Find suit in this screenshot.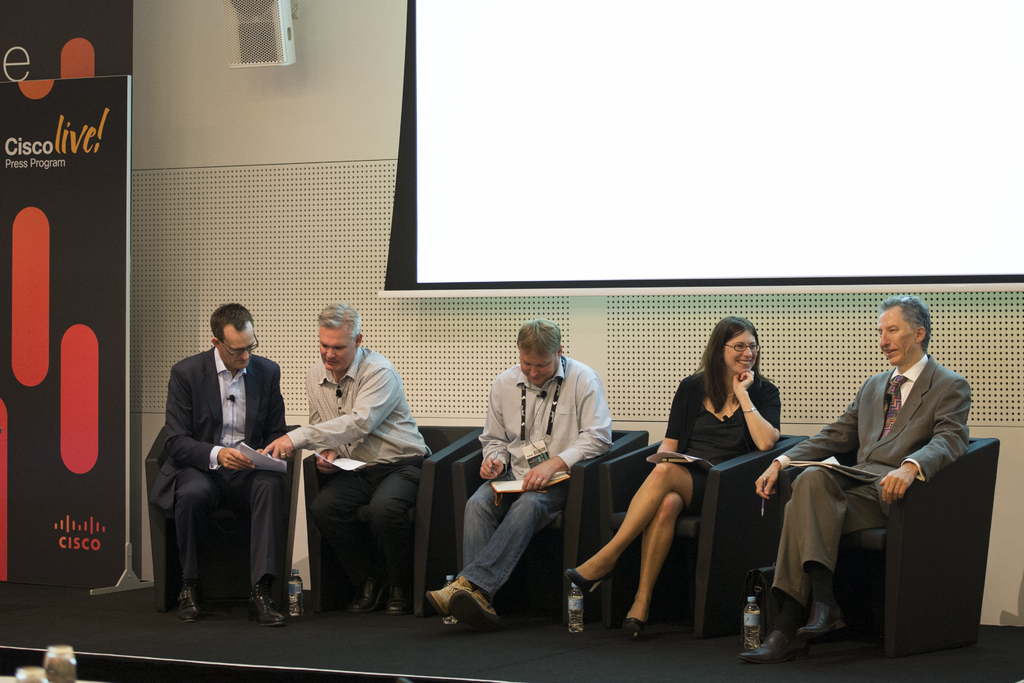
The bounding box for suit is {"left": 782, "top": 324, "right": 989, "bottom": 657}.
